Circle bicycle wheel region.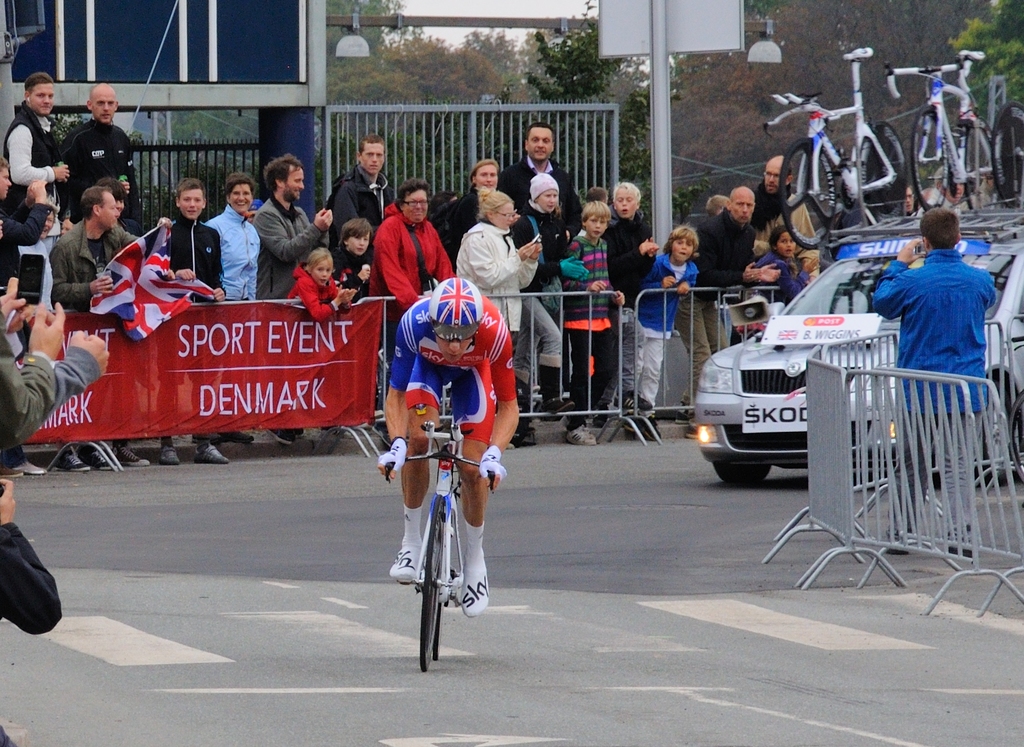
Region: select_region(854, 117, 904, 214).
